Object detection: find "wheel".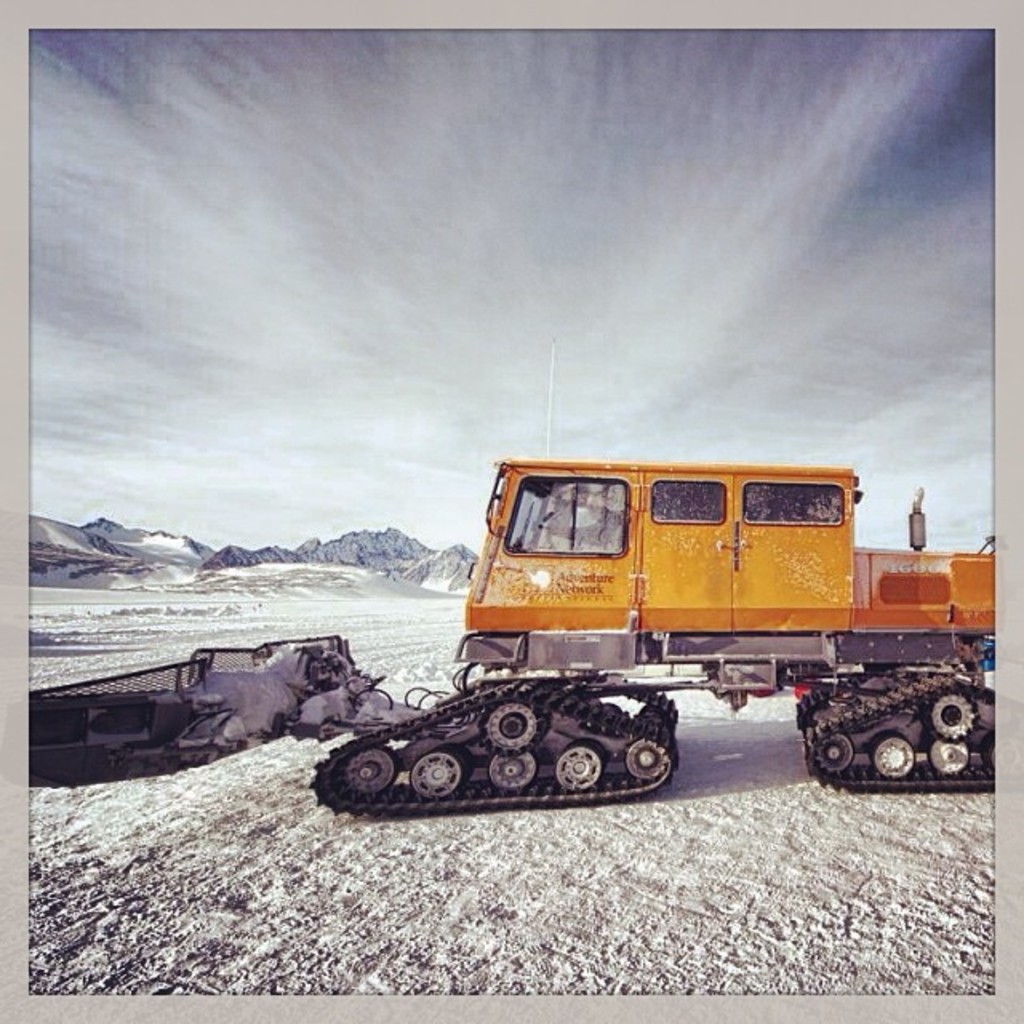
(x1=816, y1=734, x2=853, y2=770).
